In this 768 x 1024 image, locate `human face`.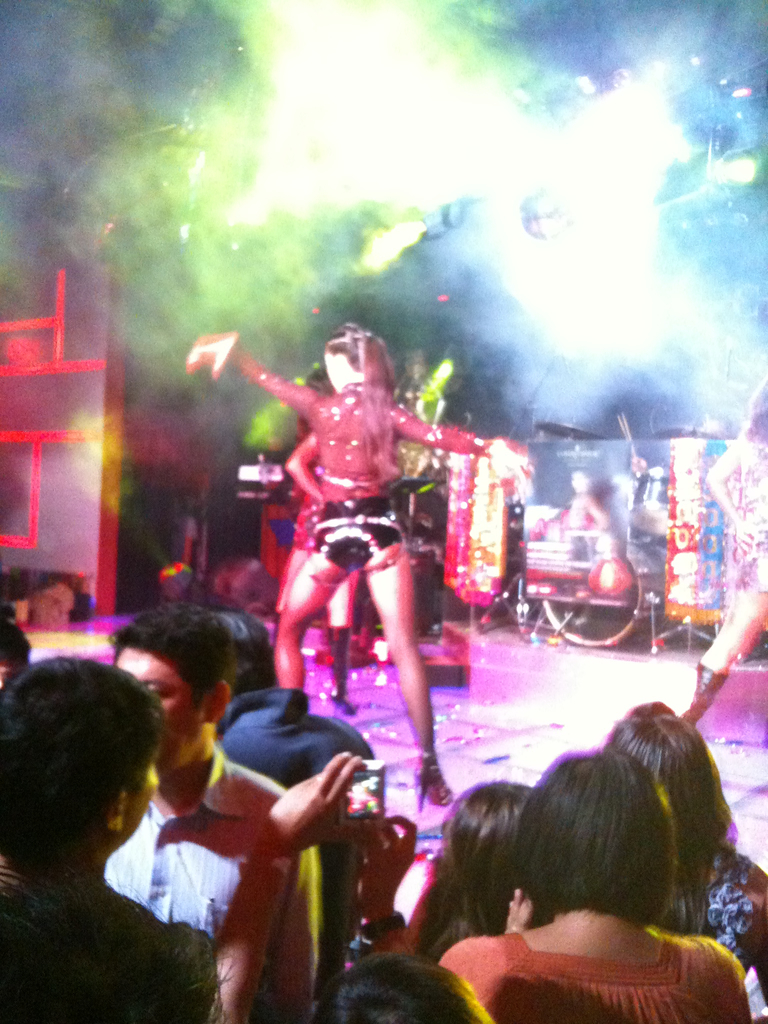
Bounding box: pyautogui.locateOnScreen(319, 356, 349, 395).
